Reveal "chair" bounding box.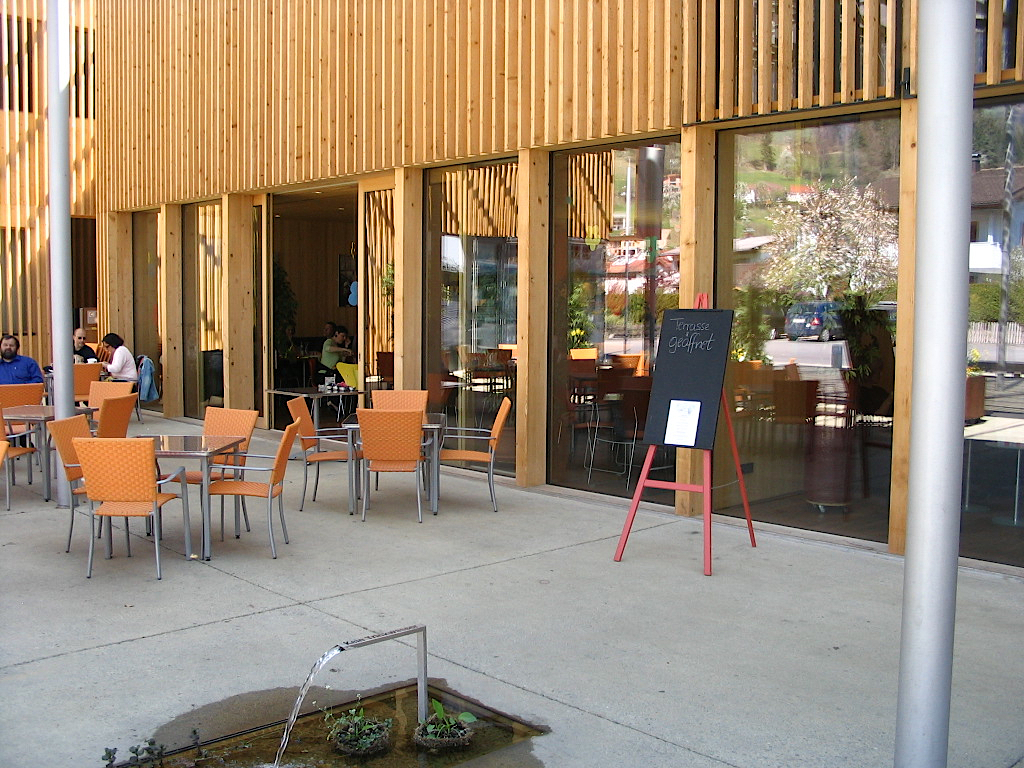
Revealed: left=153, top=405, right=261, bottom=532.
